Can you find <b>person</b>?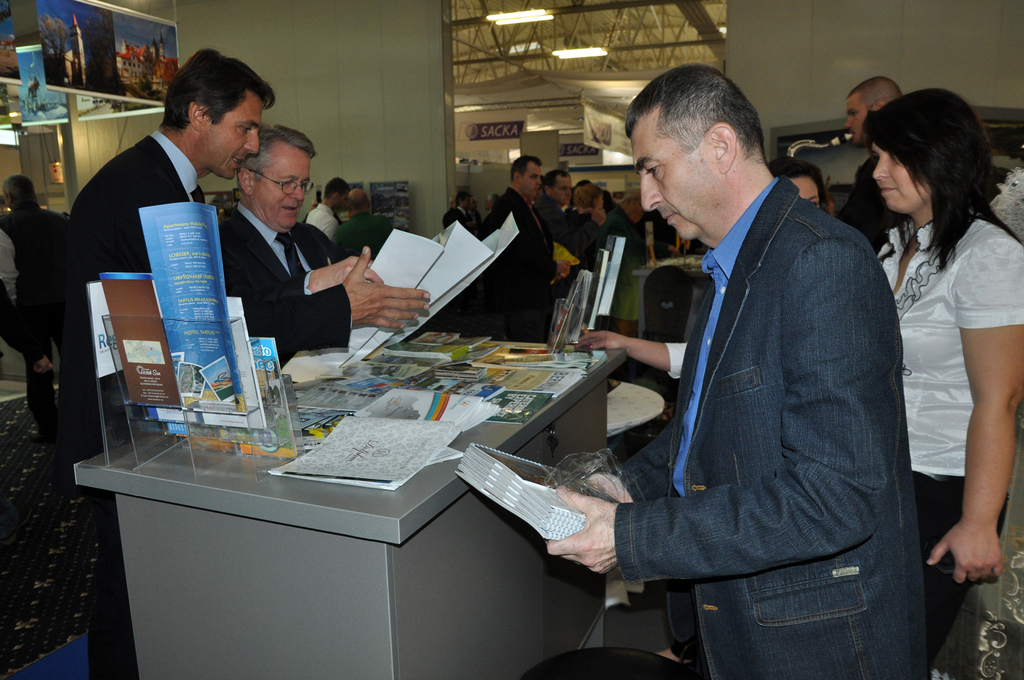
Yes, bounding box: 1:174:70:436.
